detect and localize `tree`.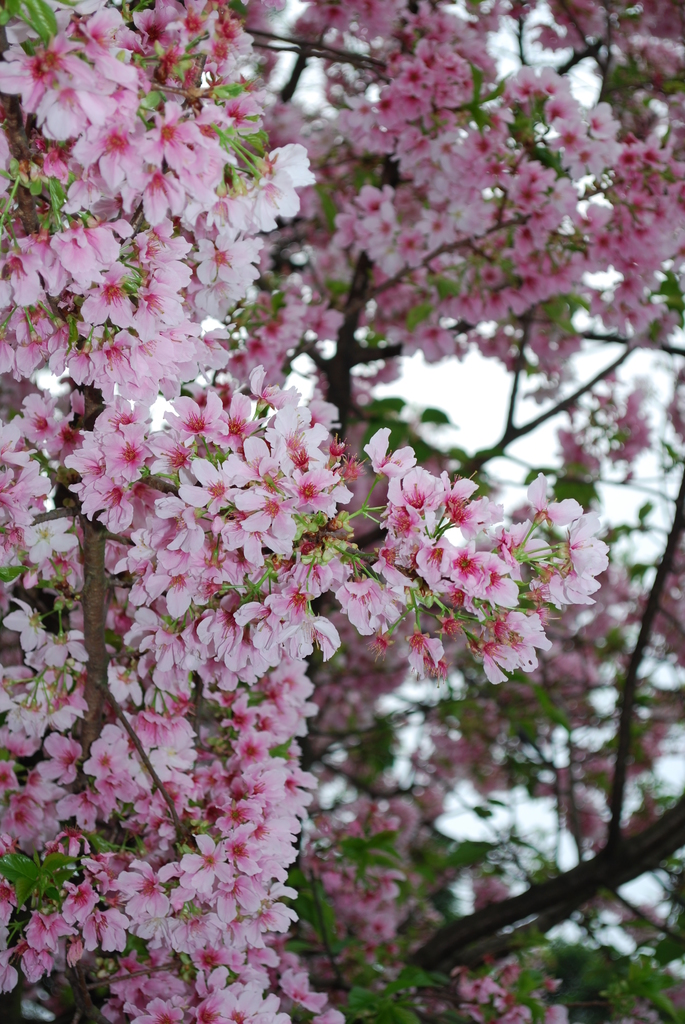
Localized at (0,0,684,1023).
